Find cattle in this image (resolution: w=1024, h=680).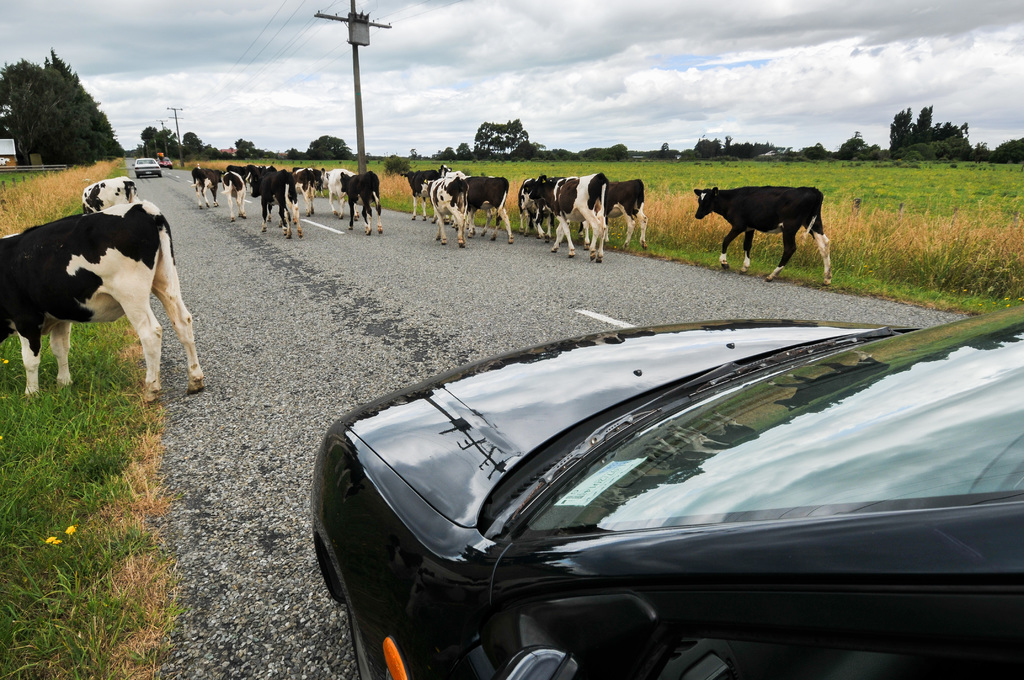
box(0, 199, 194, 389).
